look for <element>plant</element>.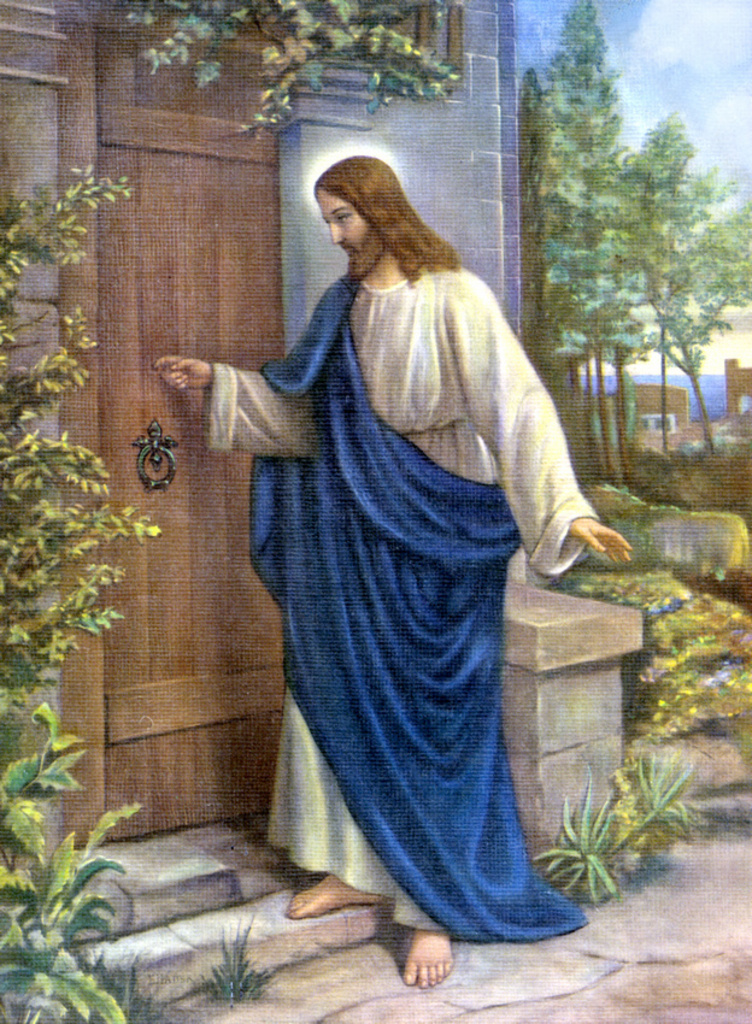
Found: detection(523, 47, 607, 488).
